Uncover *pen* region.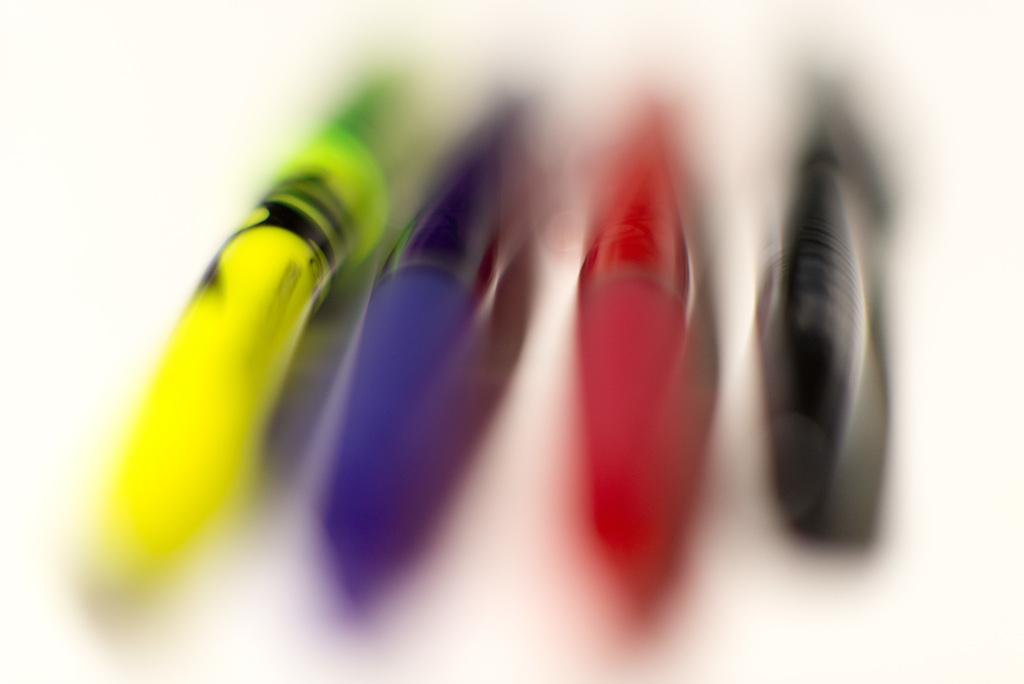
Uncovered: [323,69,530,609].
